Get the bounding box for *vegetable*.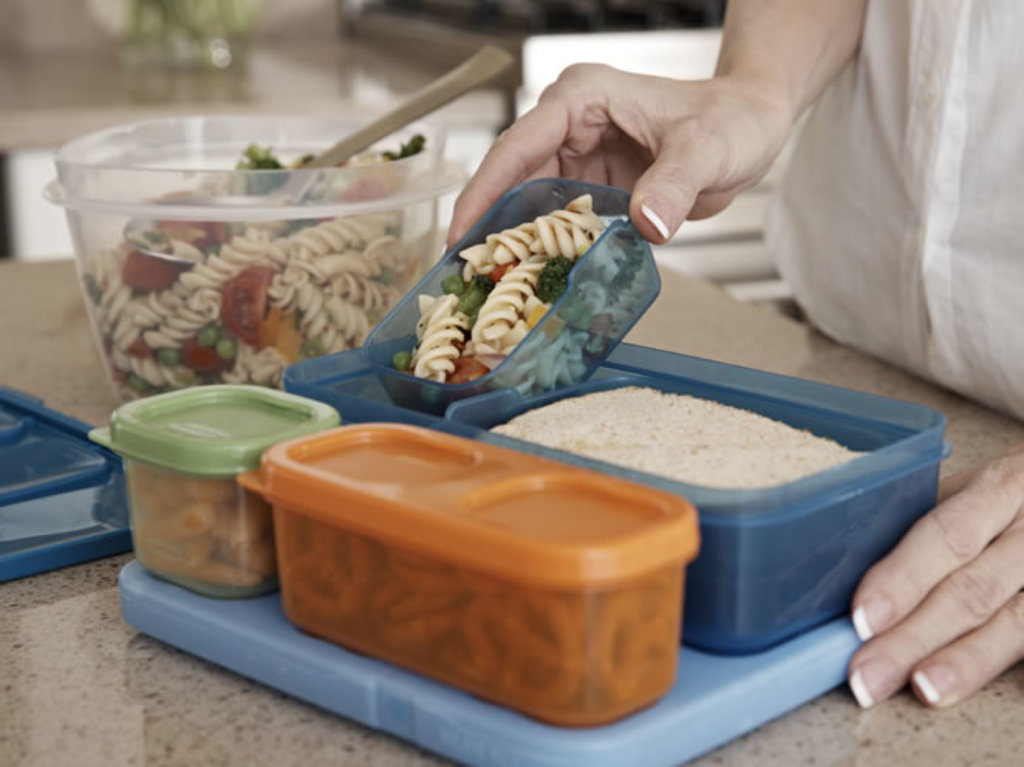
(left=125, top=247, right=189, bottom=295).
